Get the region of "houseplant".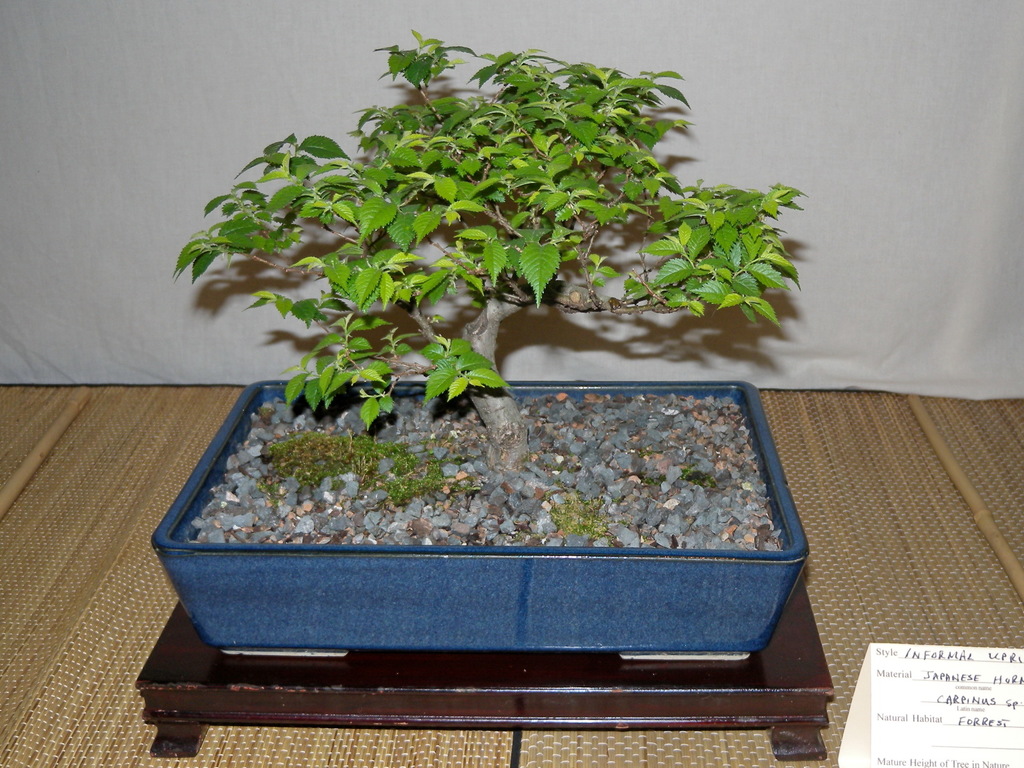
x1=149, y1=29, x2=812, y2=664.
